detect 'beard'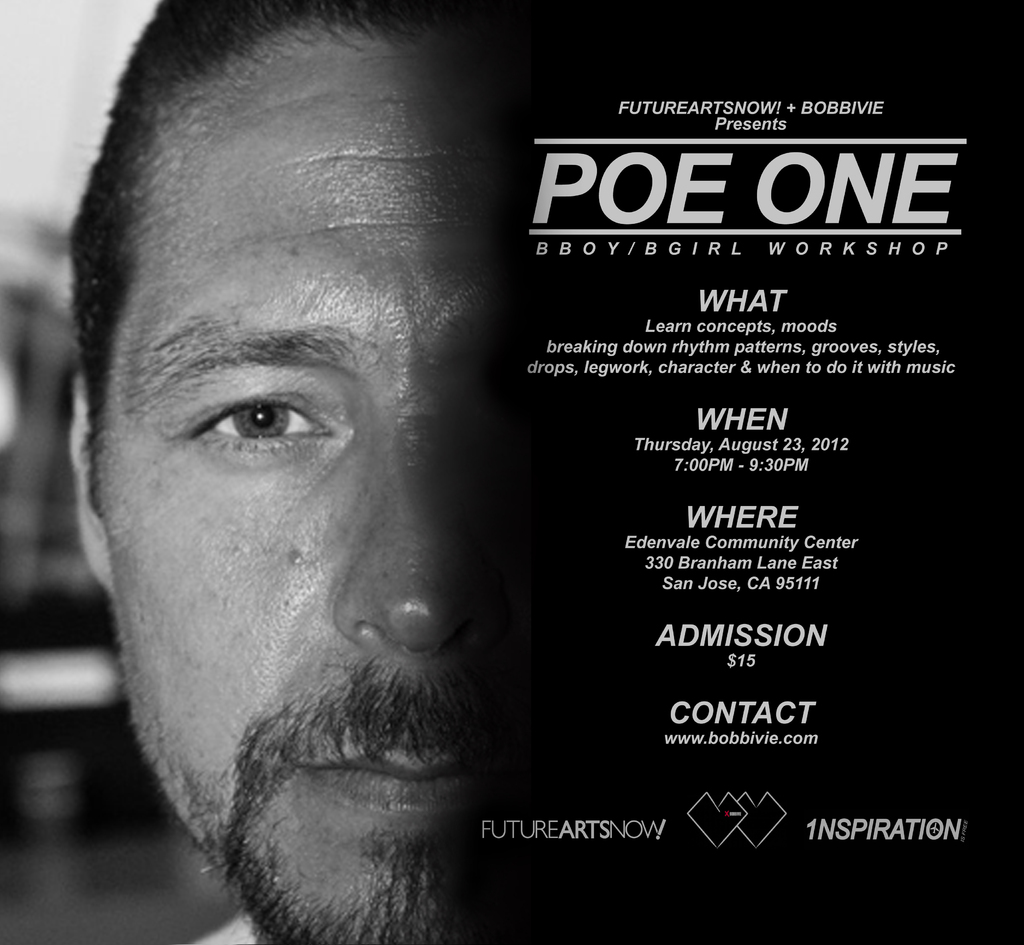
(175,674,541,944)
